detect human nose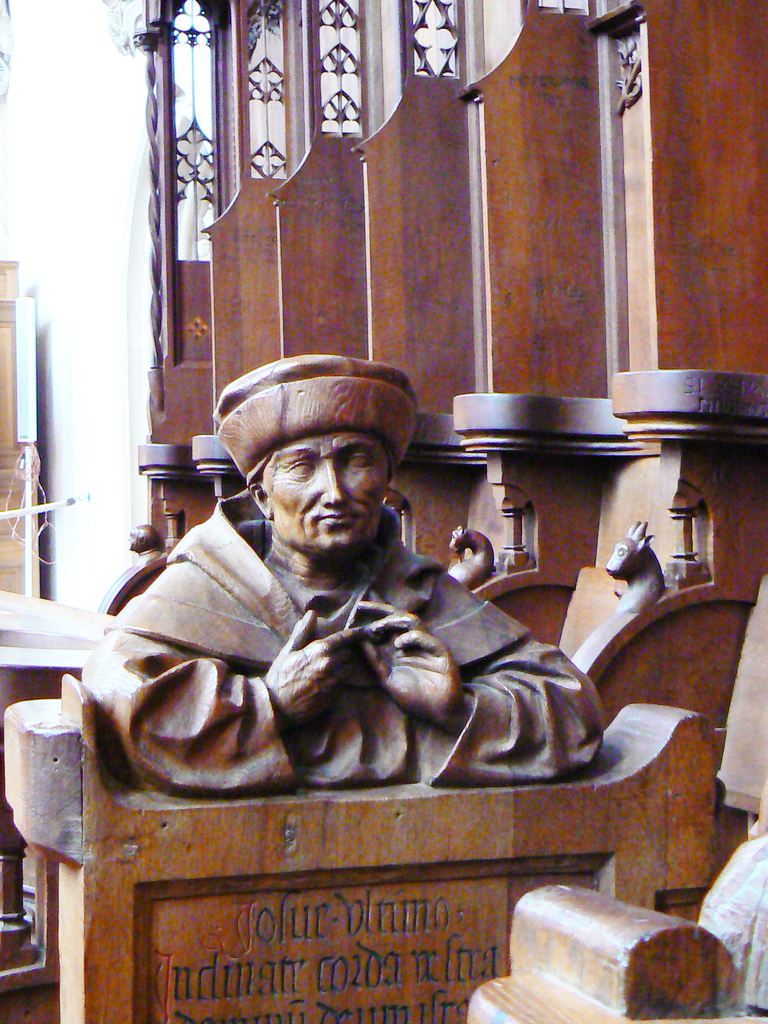
318:463:343:508
